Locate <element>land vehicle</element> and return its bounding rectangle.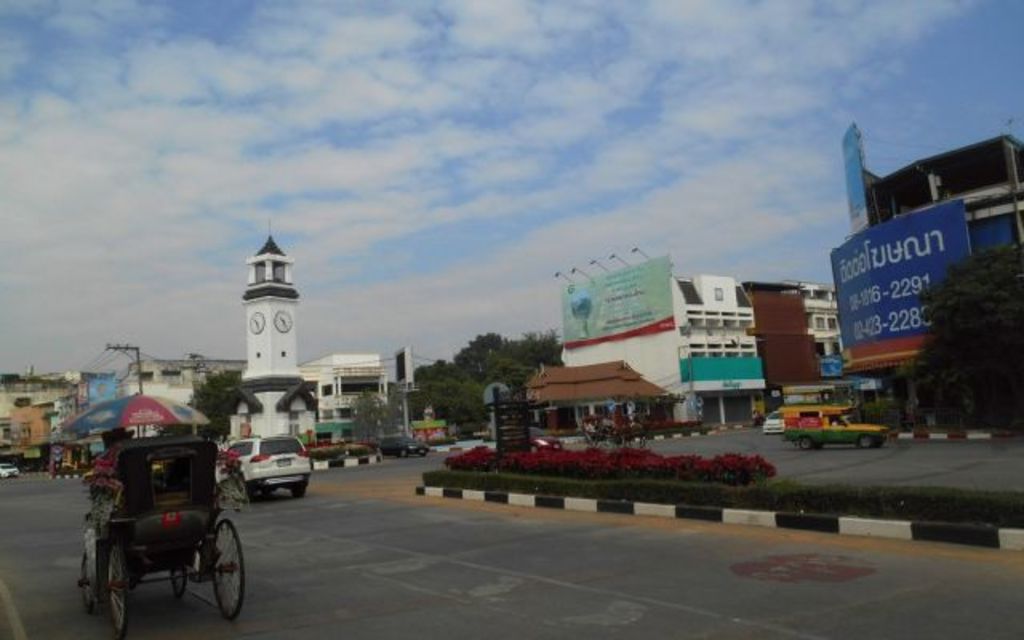
locate(776, 410, 890, 448).
